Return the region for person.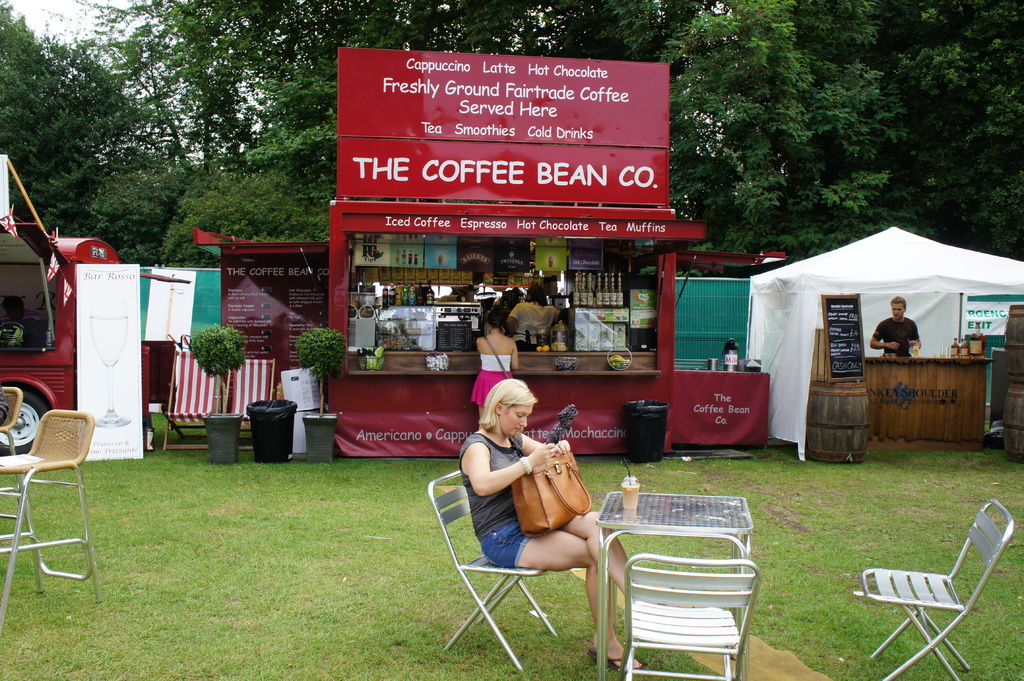
rect(445, 370, 630, 653).
